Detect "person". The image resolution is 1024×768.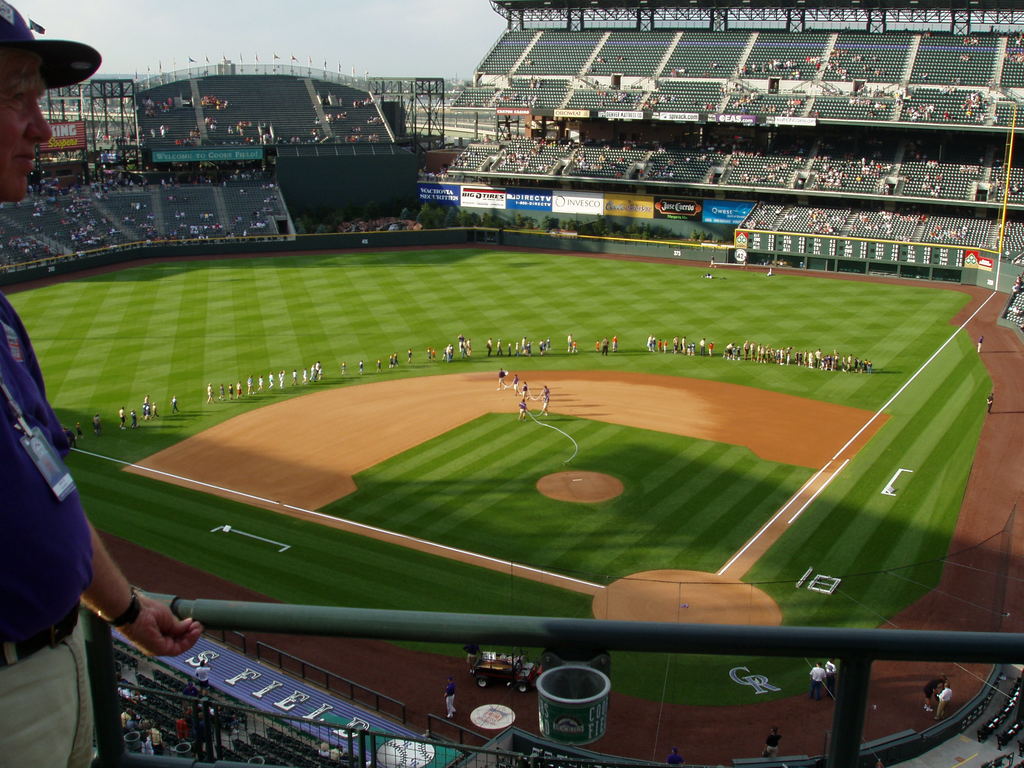
(x1=280, y1=366, x2=290, y2=387).
